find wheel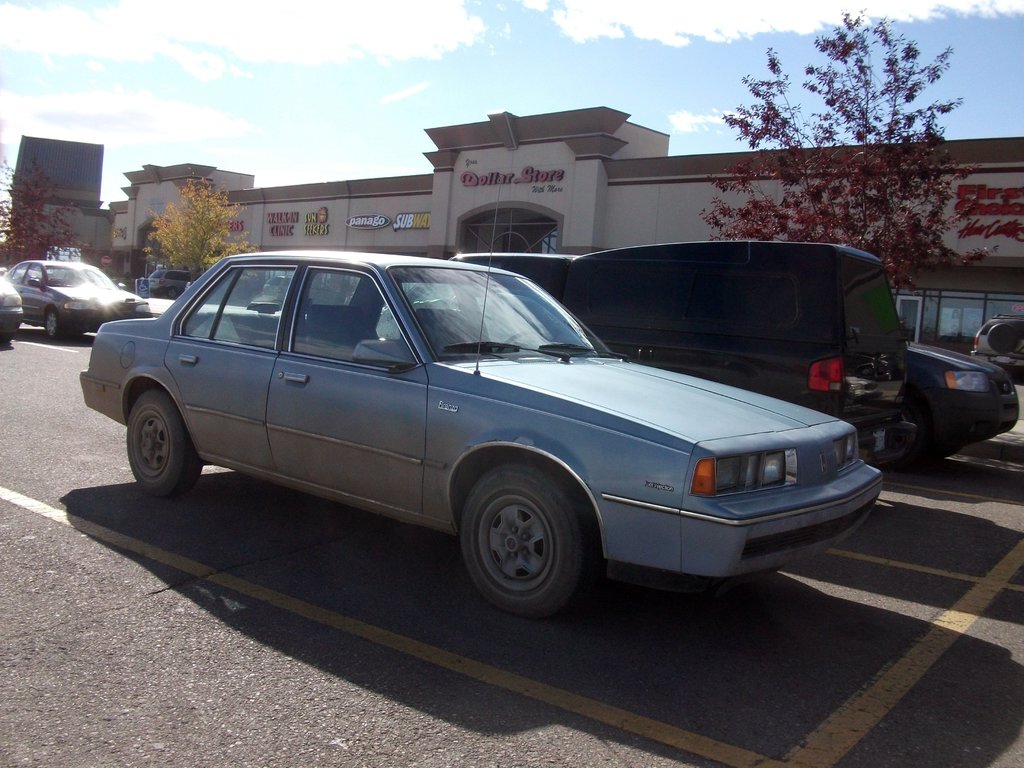
165 285 179 300
